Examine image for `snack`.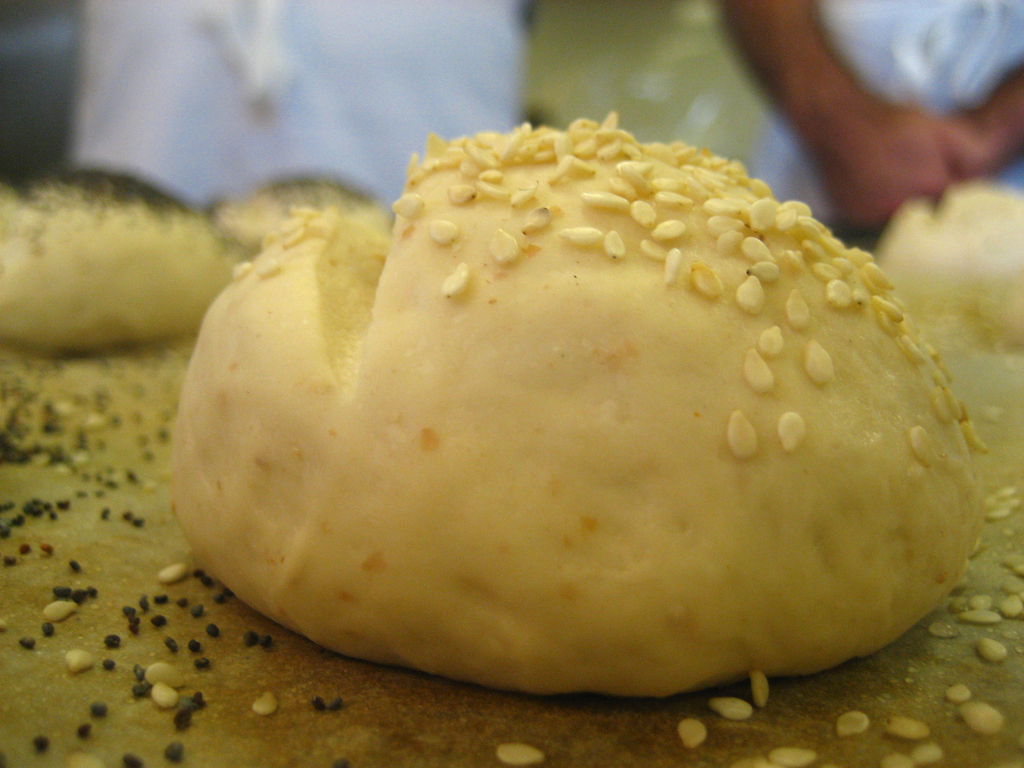
Examination result: 181, 127, 979, 708.
